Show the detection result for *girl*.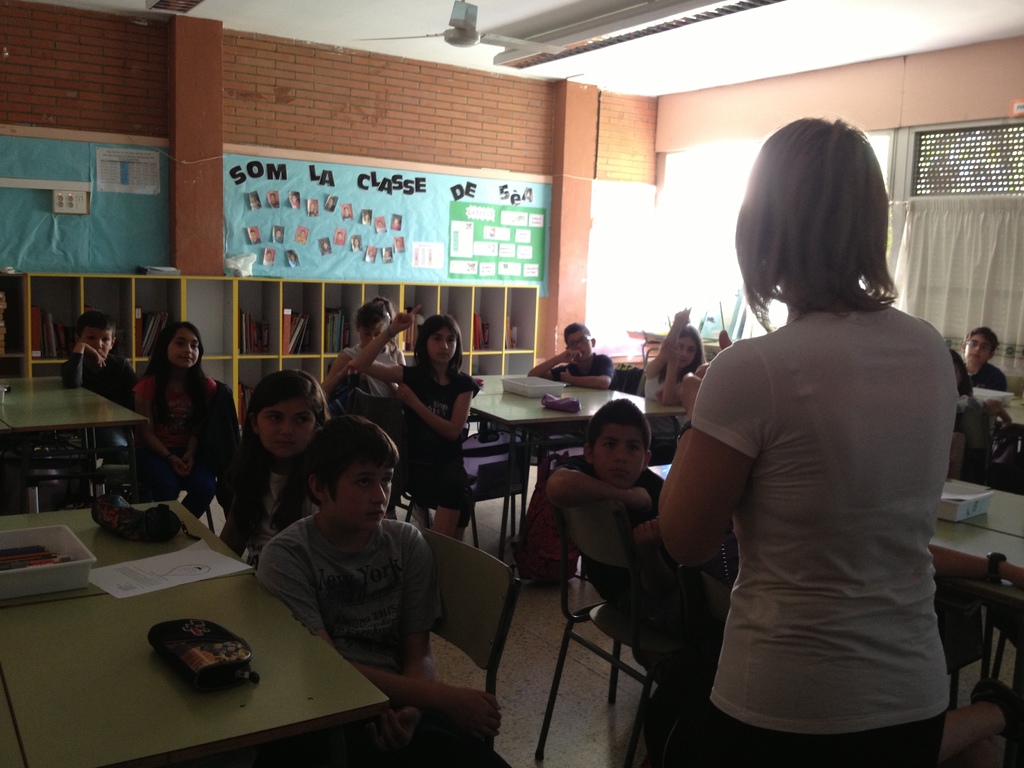
[left=216, top=365, right=339, bottom=560].
